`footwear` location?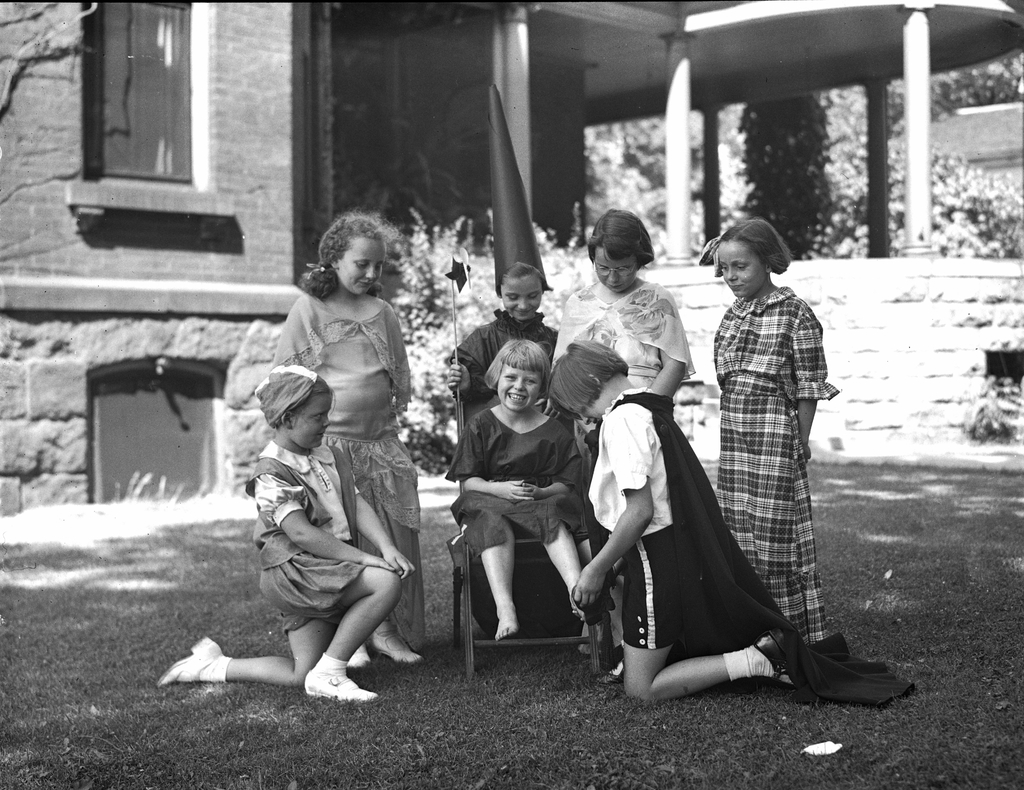
(left=371, top=634, right=422, bottom=664)
